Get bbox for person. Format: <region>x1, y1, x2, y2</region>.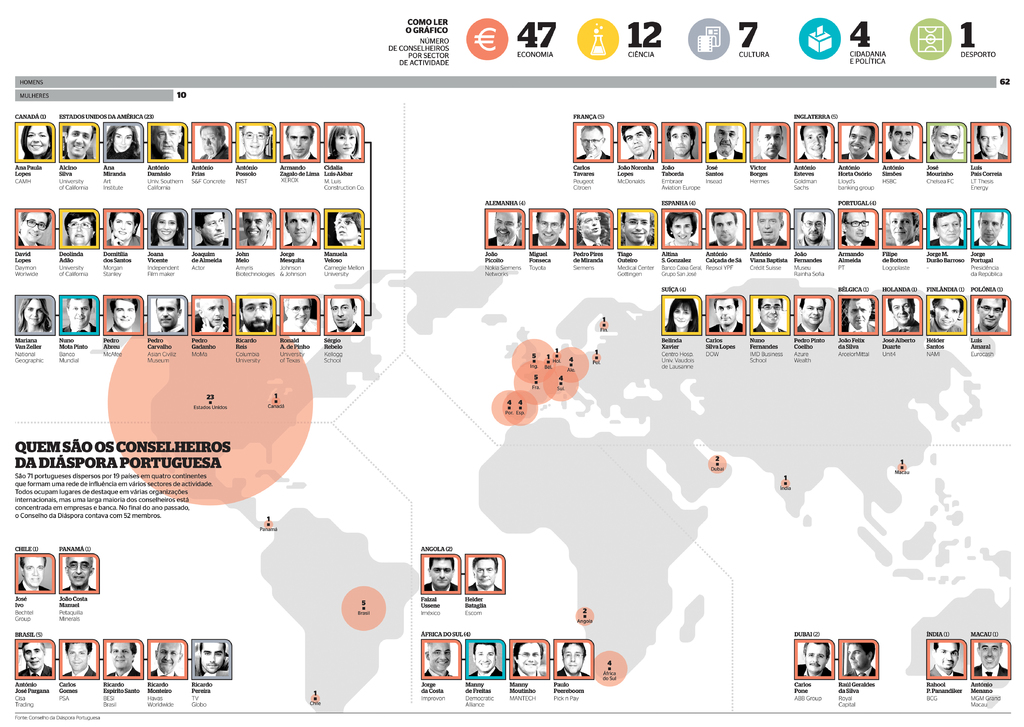
<region>845, 641, 877, 678</region>.
